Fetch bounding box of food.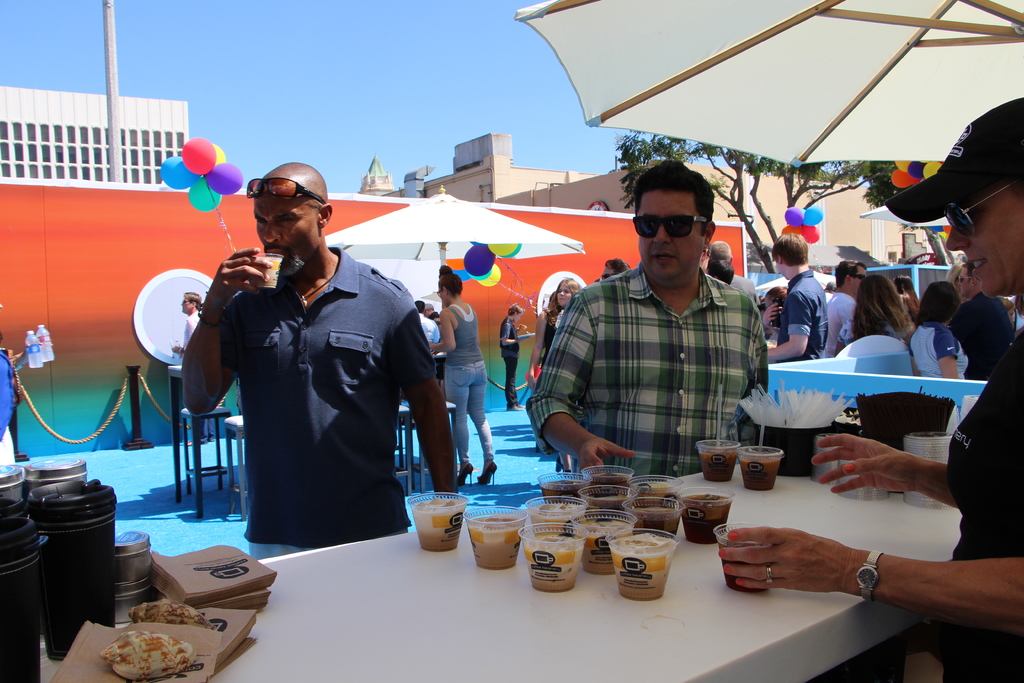
Bbox: <bbox>716, 535, 772, 550</bbox>.
